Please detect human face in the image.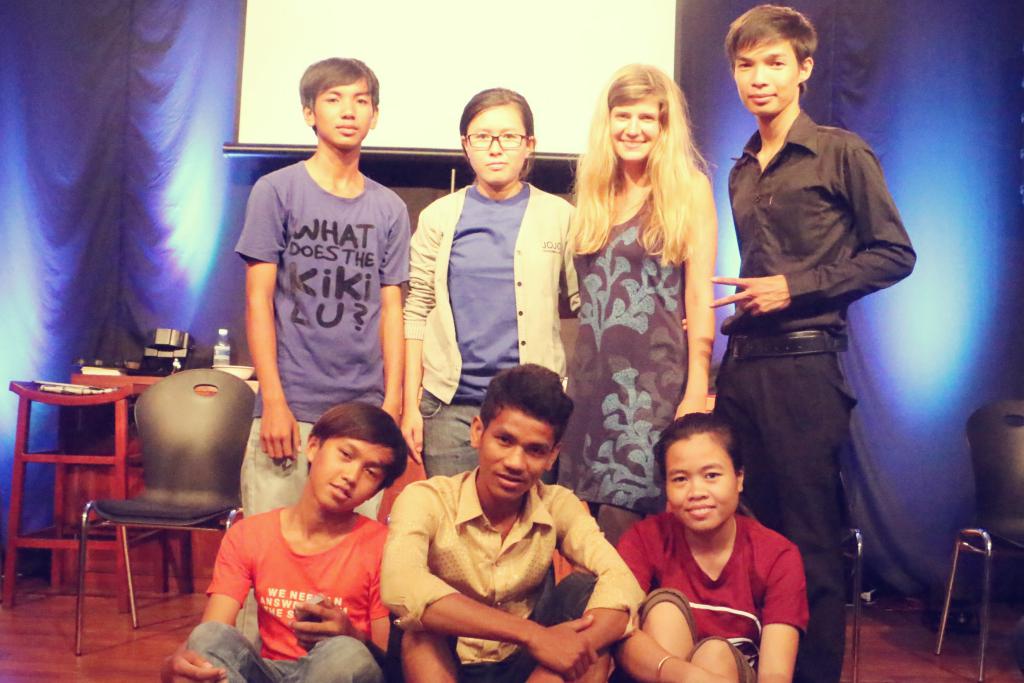
pyautogui.locateOnScreen(305, 430, 404, 513).
